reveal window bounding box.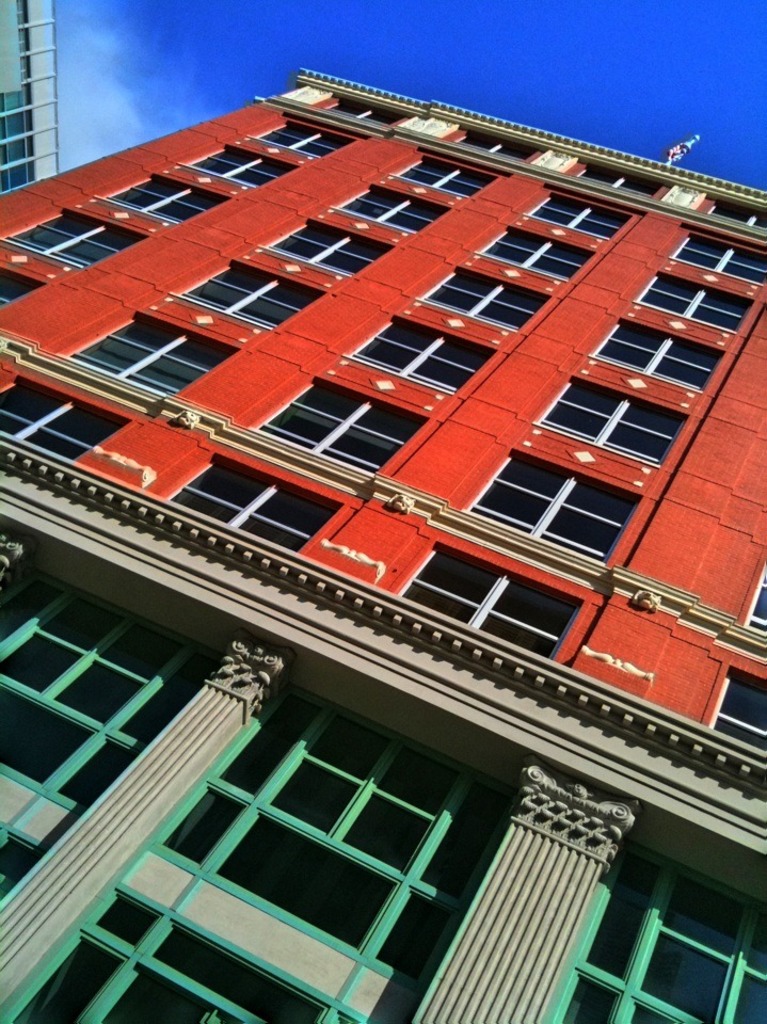
Revealed: 343, 305, 493, 393.
